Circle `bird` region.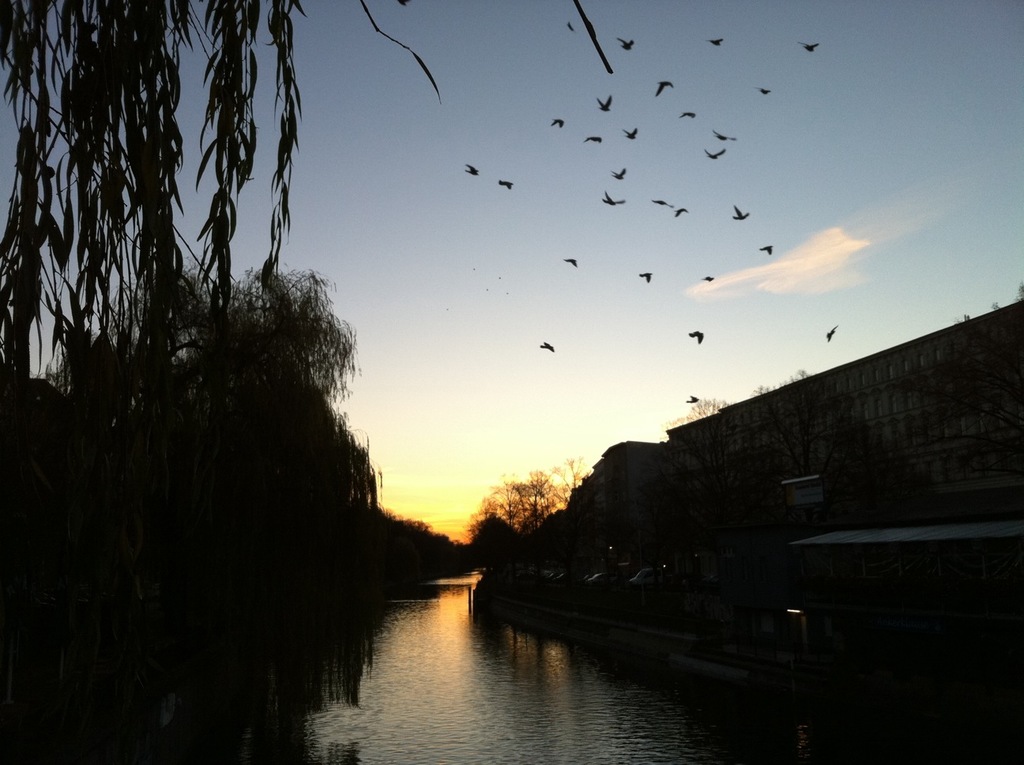
Region: crop(653, 78, 673, 98).
